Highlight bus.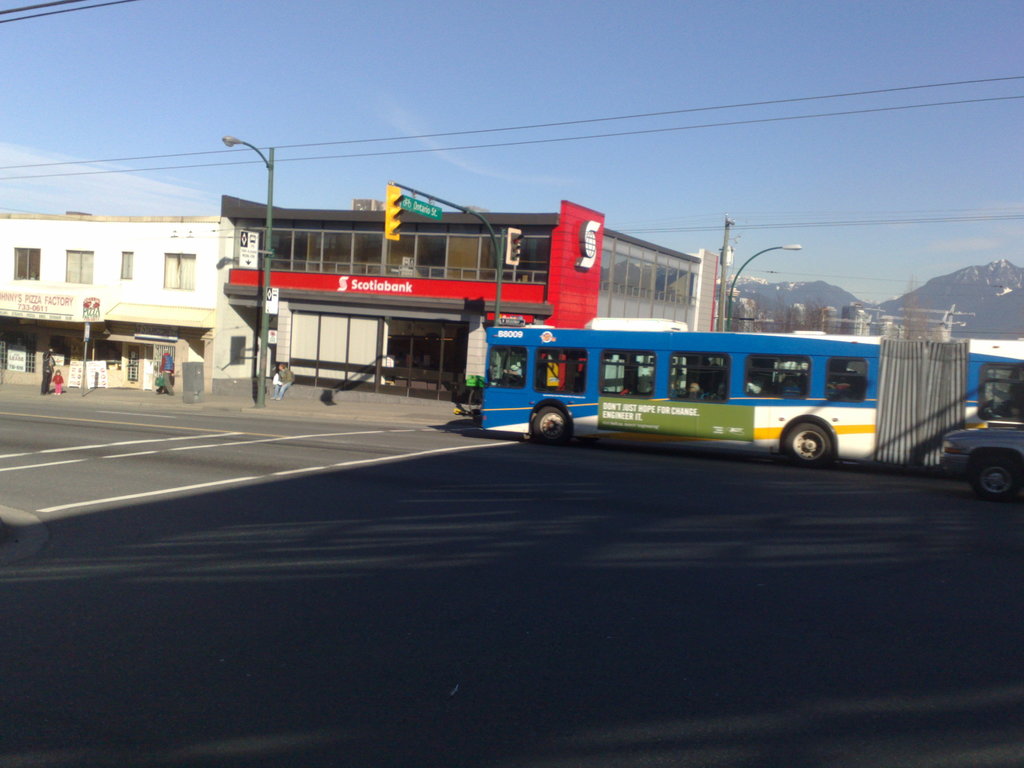
Highlighted region: <box>477,314,1023,500</box>.
